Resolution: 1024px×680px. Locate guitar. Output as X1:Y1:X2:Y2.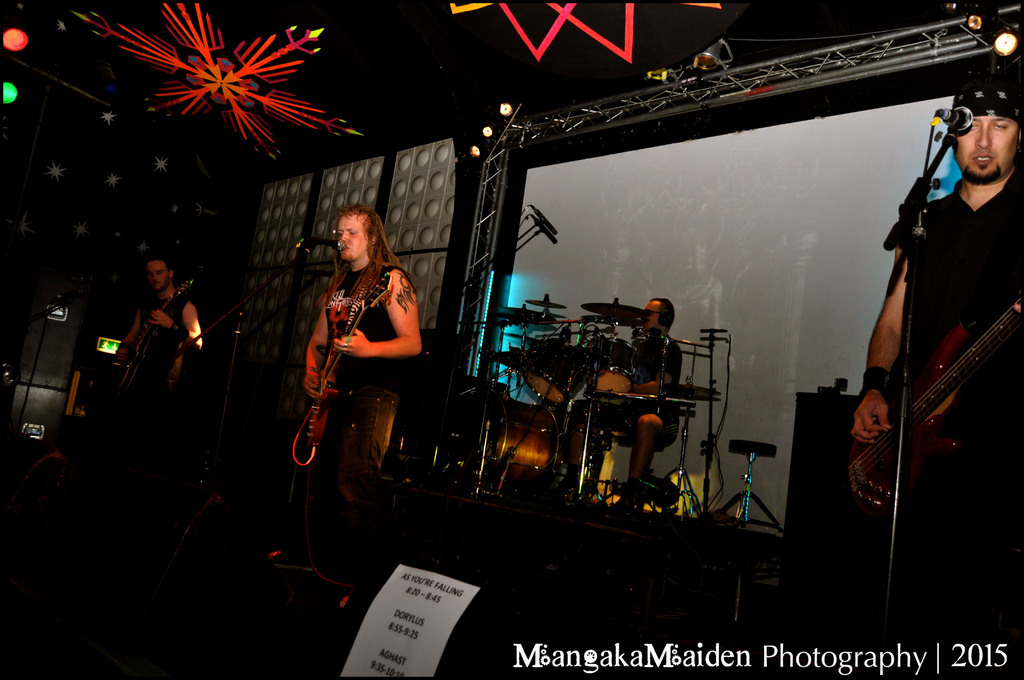
276:277:365:490.
